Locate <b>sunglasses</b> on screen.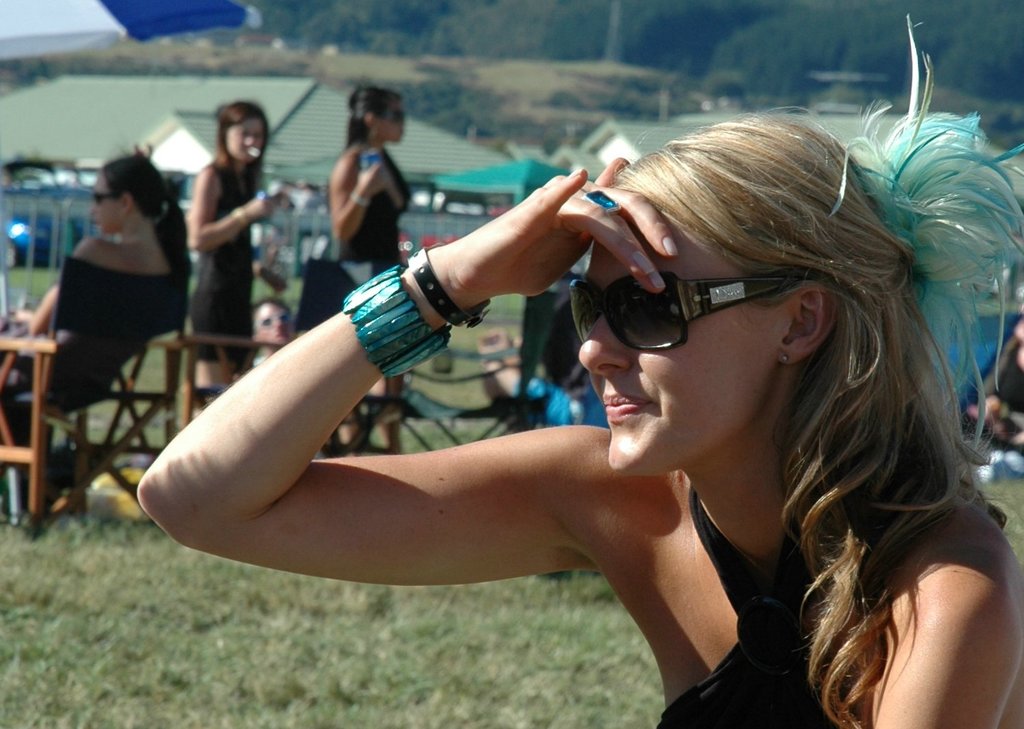
On screen at left=381, top=110, right=406, bottom=121.
